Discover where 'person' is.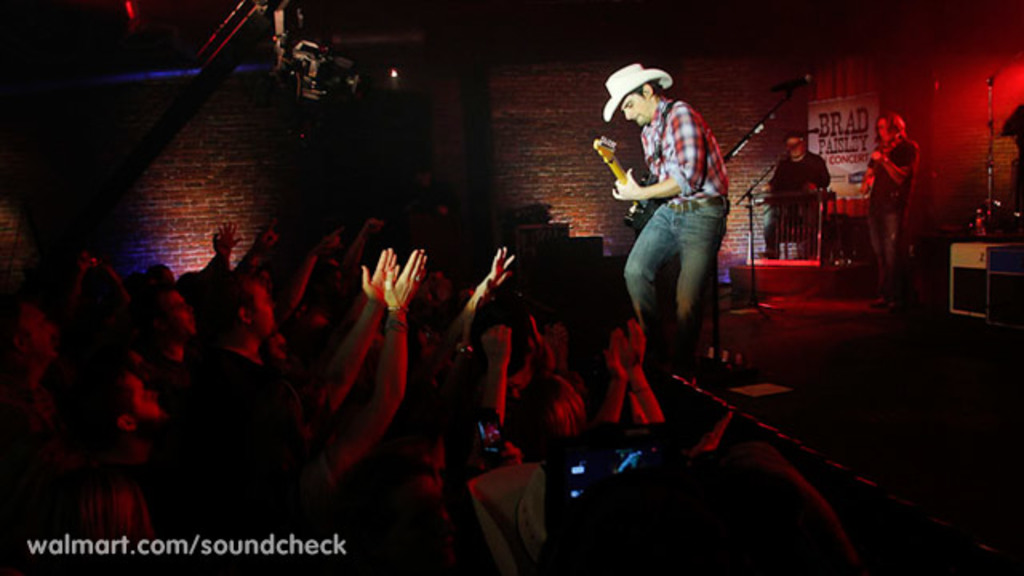
Discovered at bbox(760, 133, 830, 264).
